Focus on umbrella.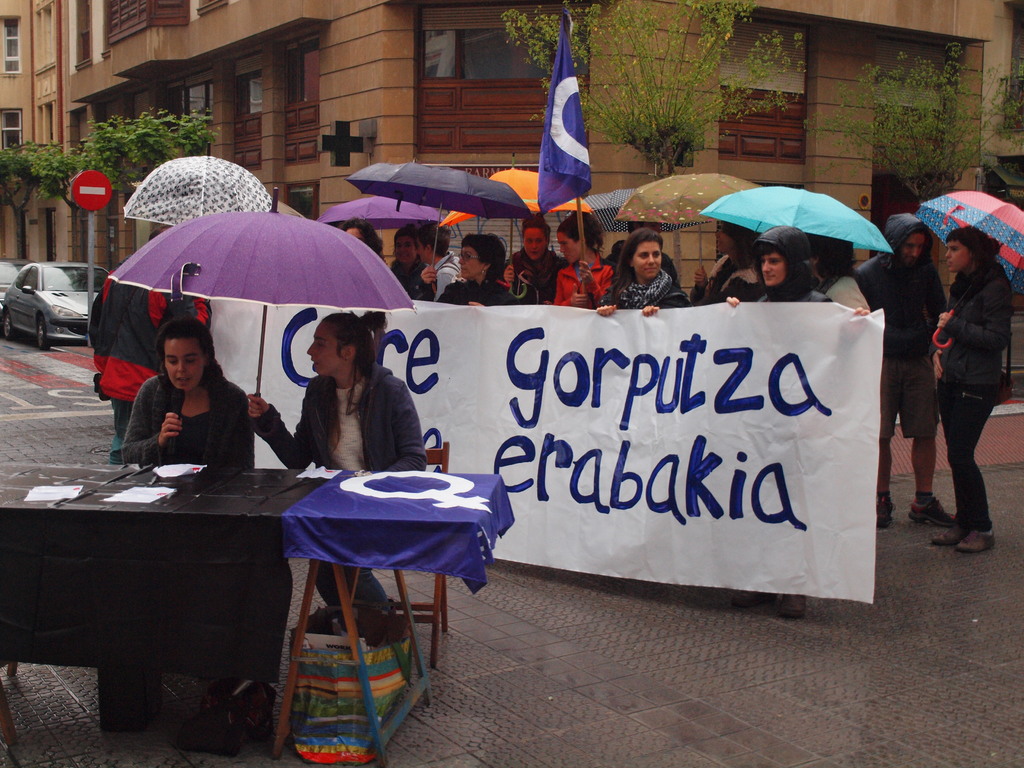
Focused at bbox=[86, 198, 424, 443].
